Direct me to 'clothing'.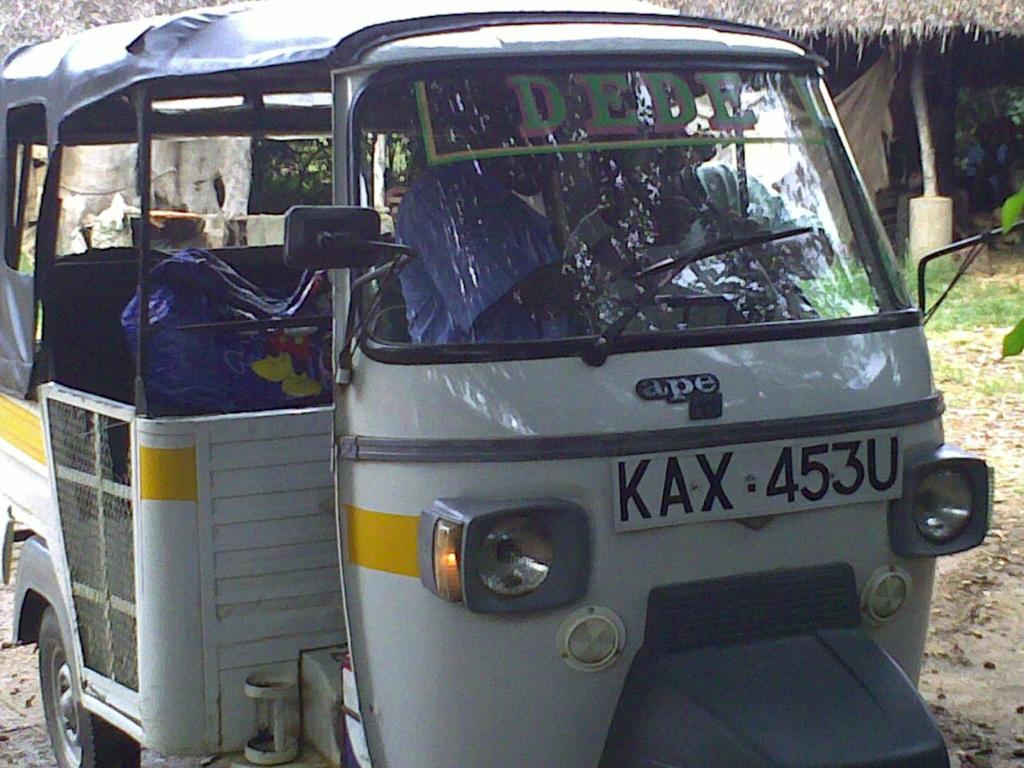
Direction: <bbox>562, 161, 829, 331</bbox>.
